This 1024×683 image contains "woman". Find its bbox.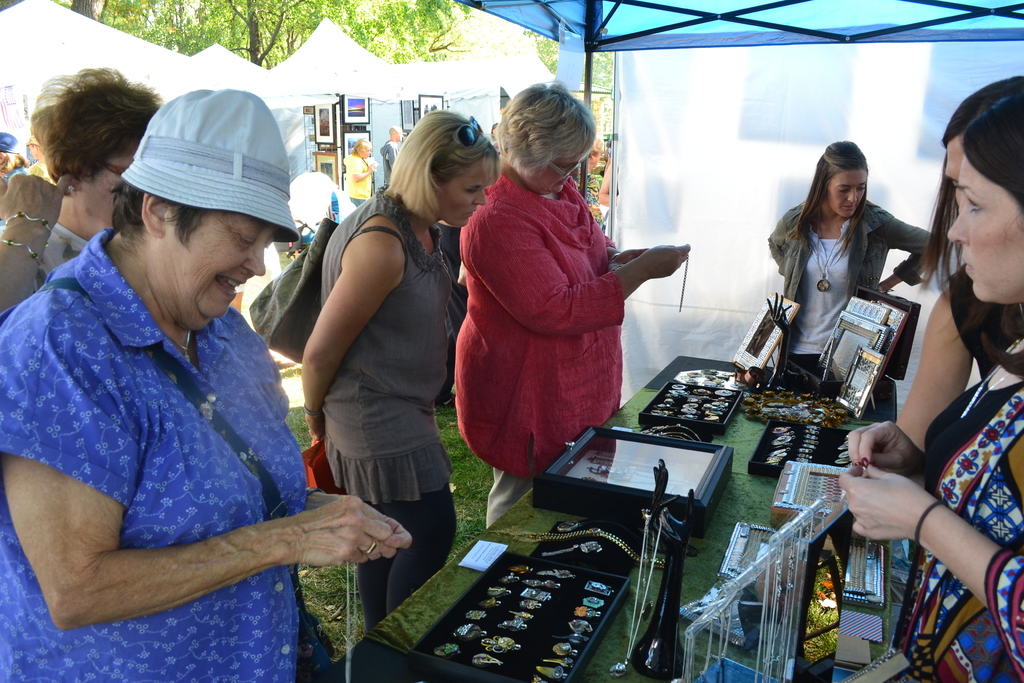
[765, 142, 940, 386].
